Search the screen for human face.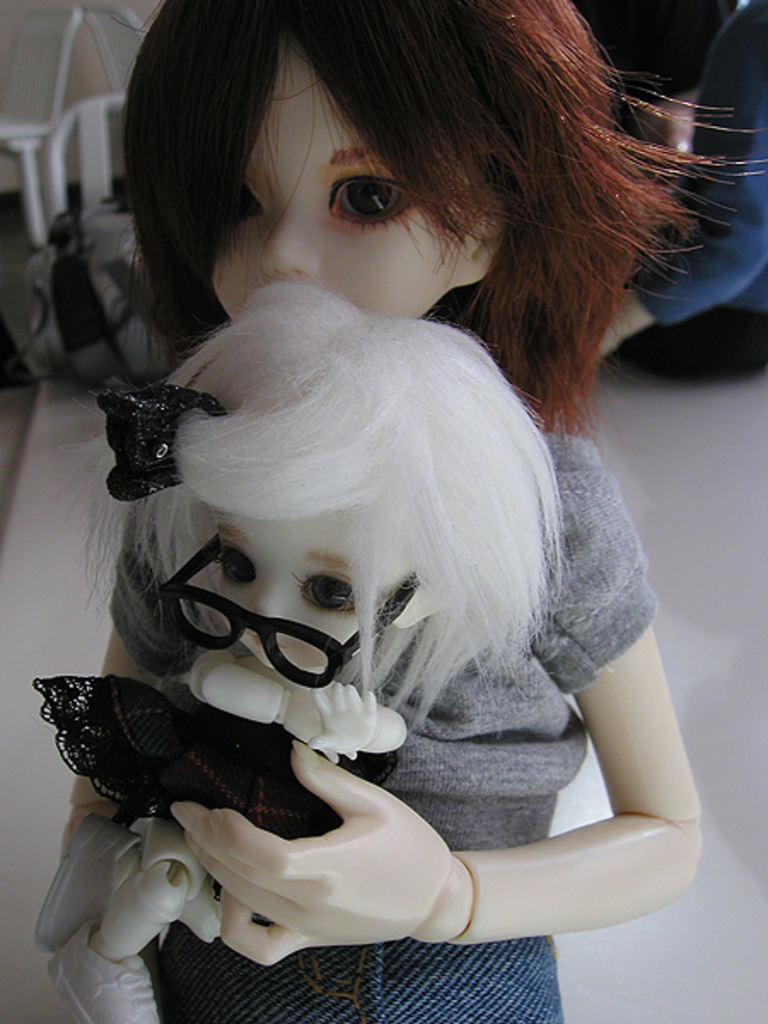
Found at detection(186, 77, 493, 329).
